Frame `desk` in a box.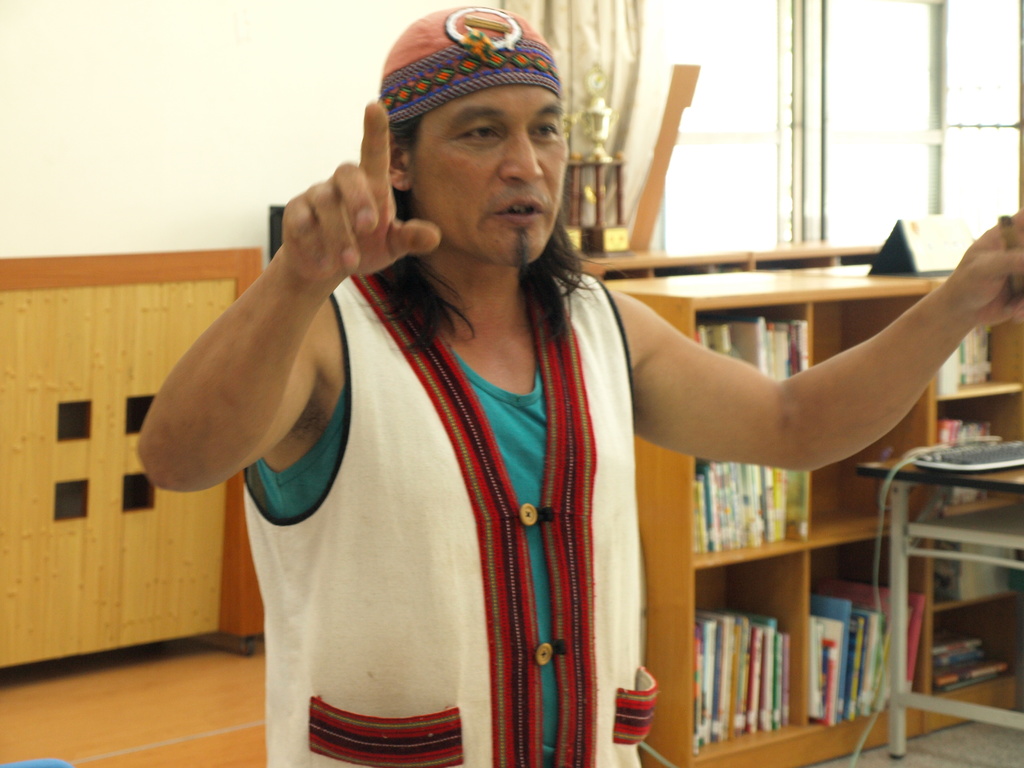
(x1=838, y1=381, x2=1023, y2=767).
